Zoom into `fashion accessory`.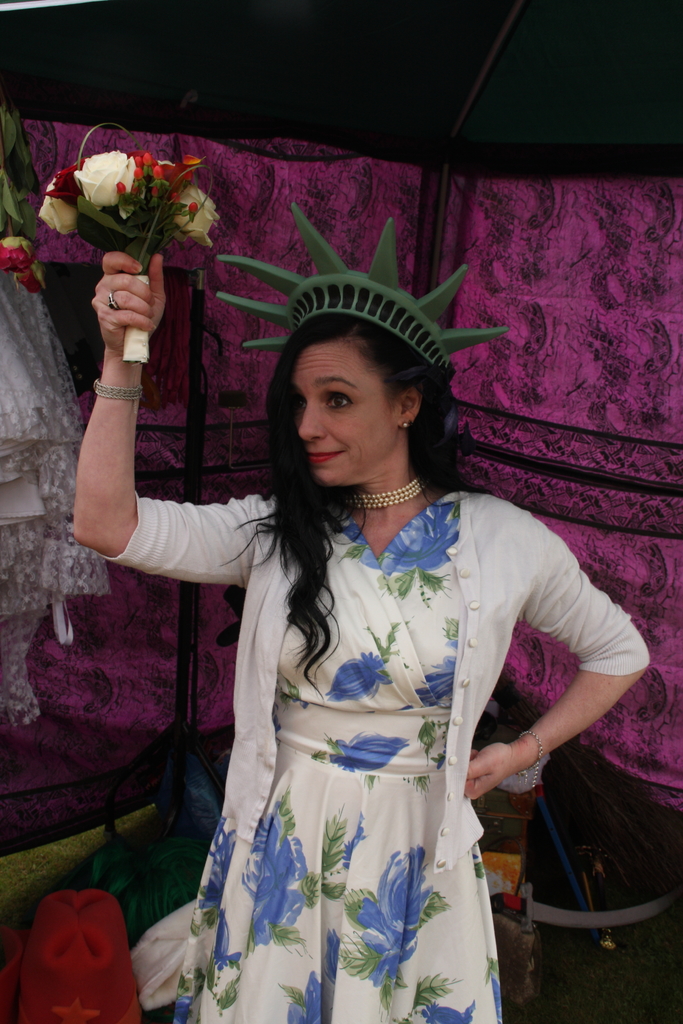
Zoom target: rect(345, 475, 429, 508).
